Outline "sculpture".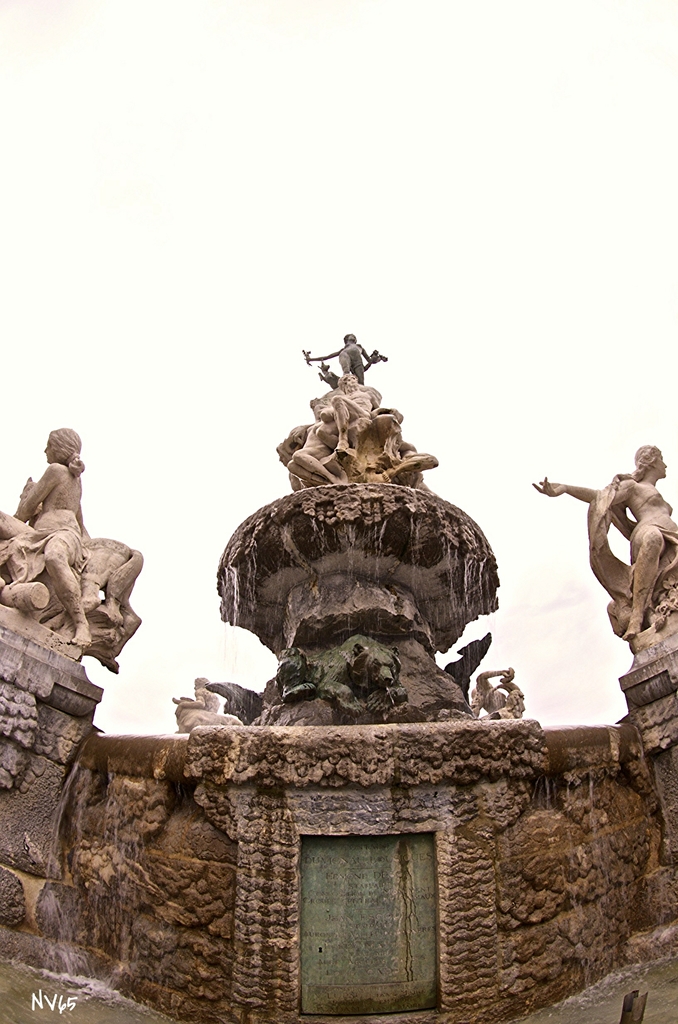
Outline: [x1=527, y1=435, x2=677, y2=666].
